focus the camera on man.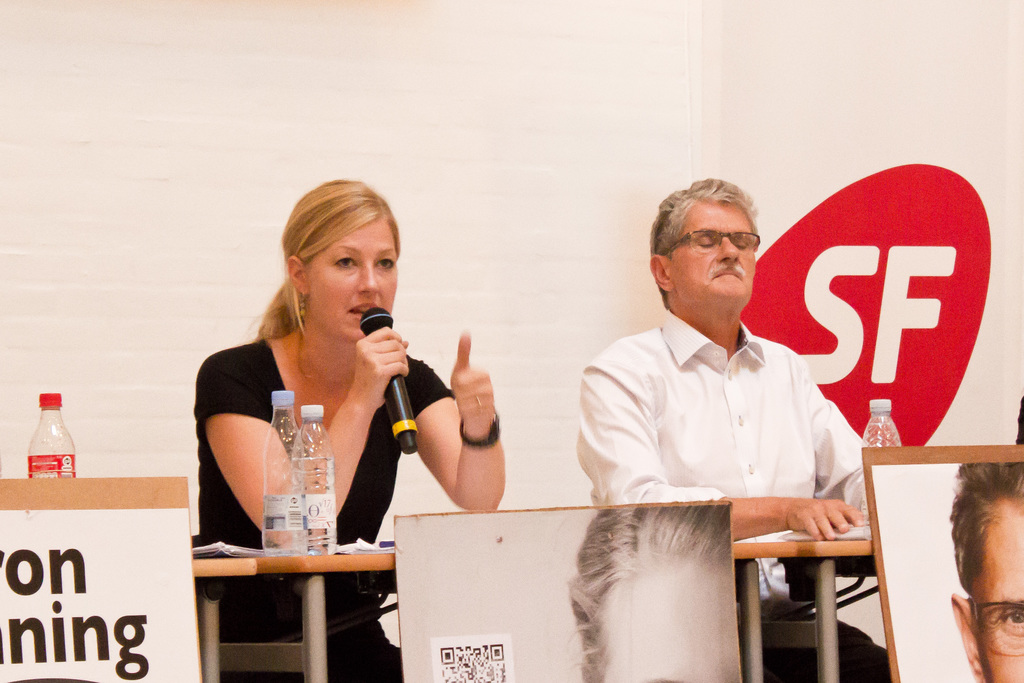
Focus region: (949, 461, 1023, 682).
